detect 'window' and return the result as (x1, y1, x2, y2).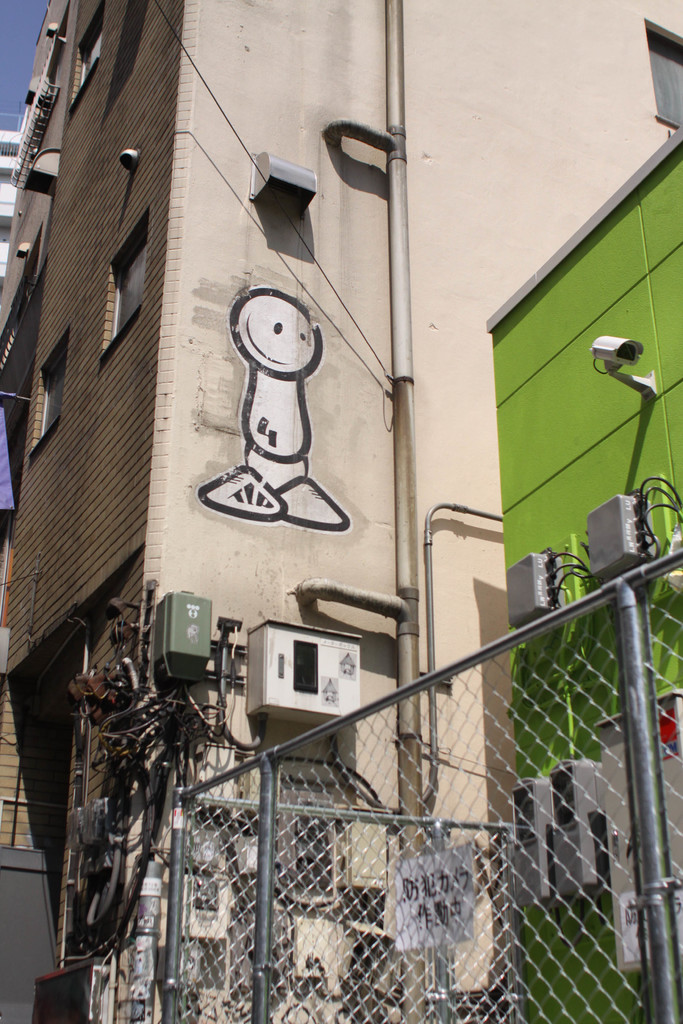
(31, 321, 71, 456).
